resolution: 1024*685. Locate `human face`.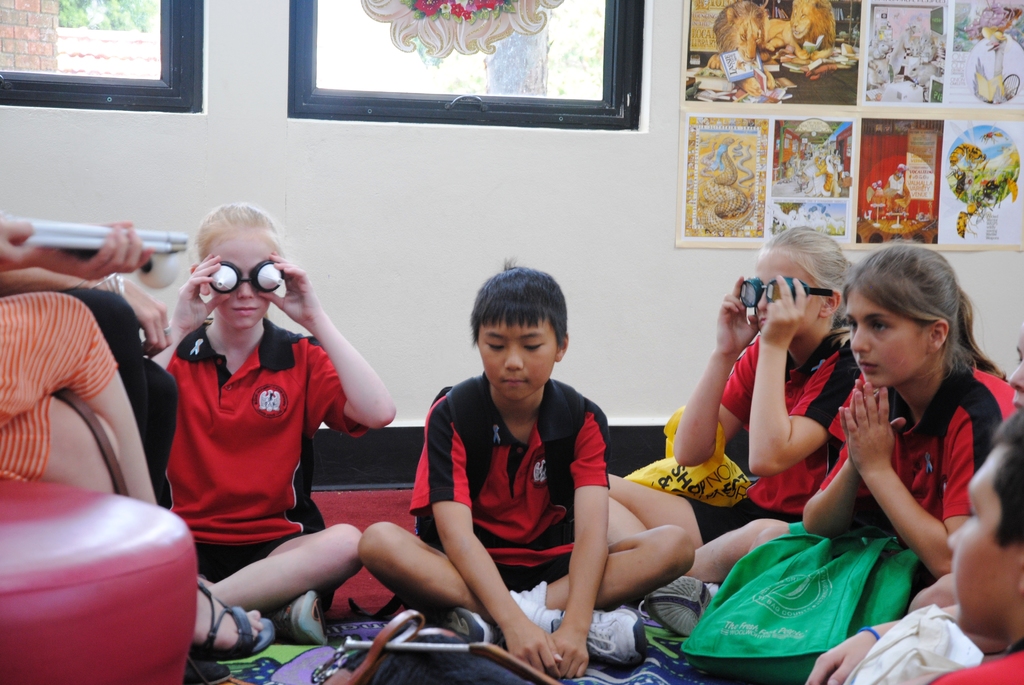
bbox=(755, 249, 826, 340).
